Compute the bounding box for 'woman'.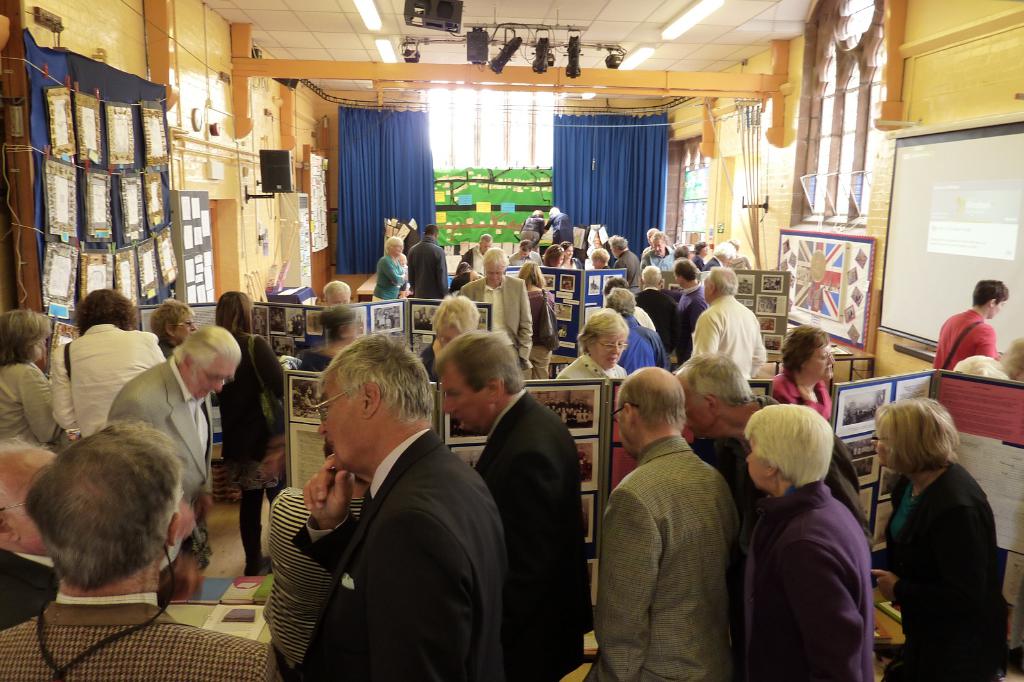
512/260/561/382.
